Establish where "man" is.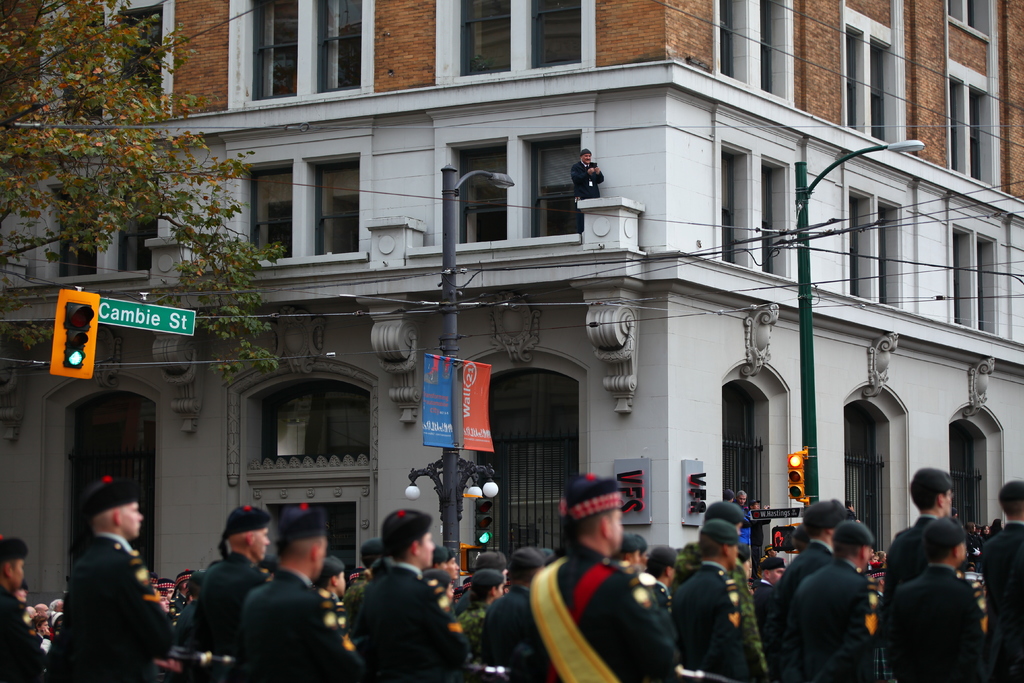
Established at <region>698, 502, 767, 667</region>.
